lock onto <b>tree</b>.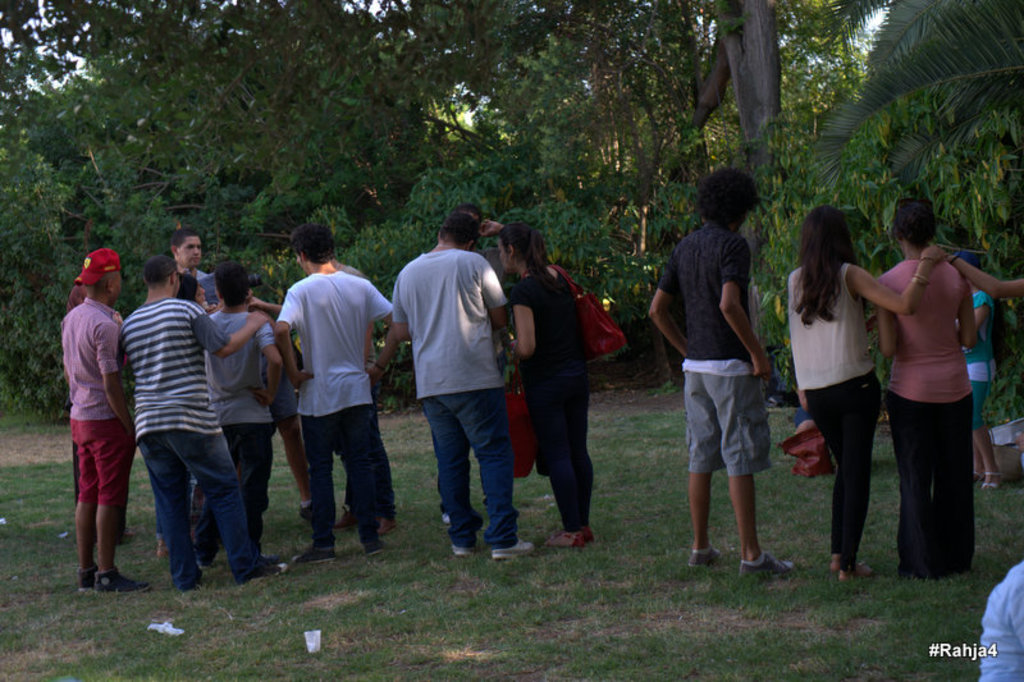
Locked: box=[0, 0, 1023, 397].
